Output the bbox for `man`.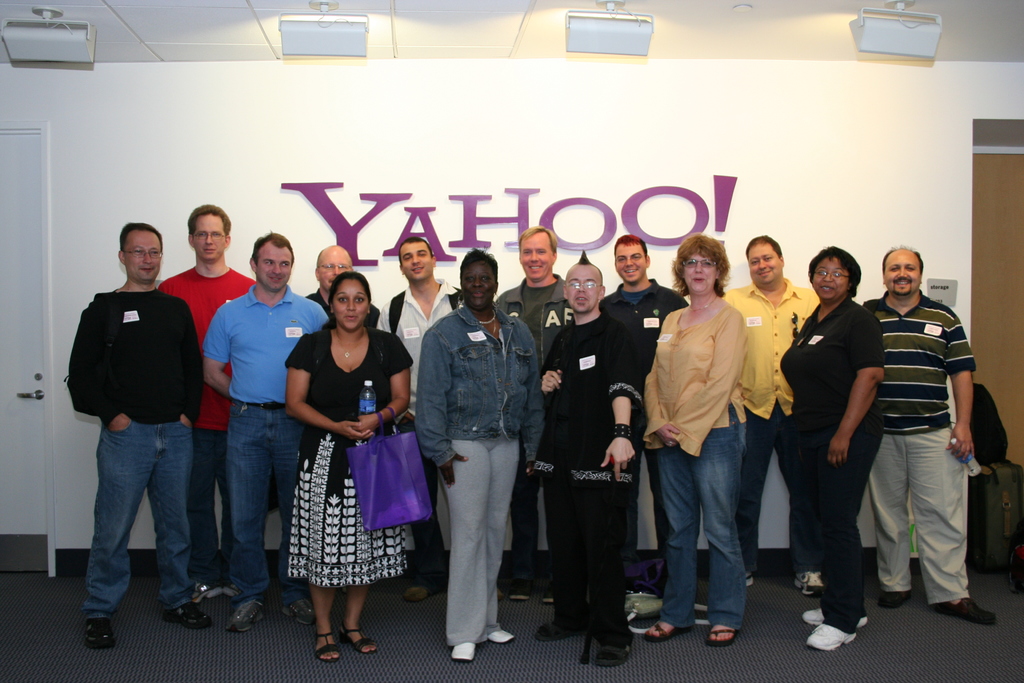
(left=605, top=223, right=689, bottom=599).
